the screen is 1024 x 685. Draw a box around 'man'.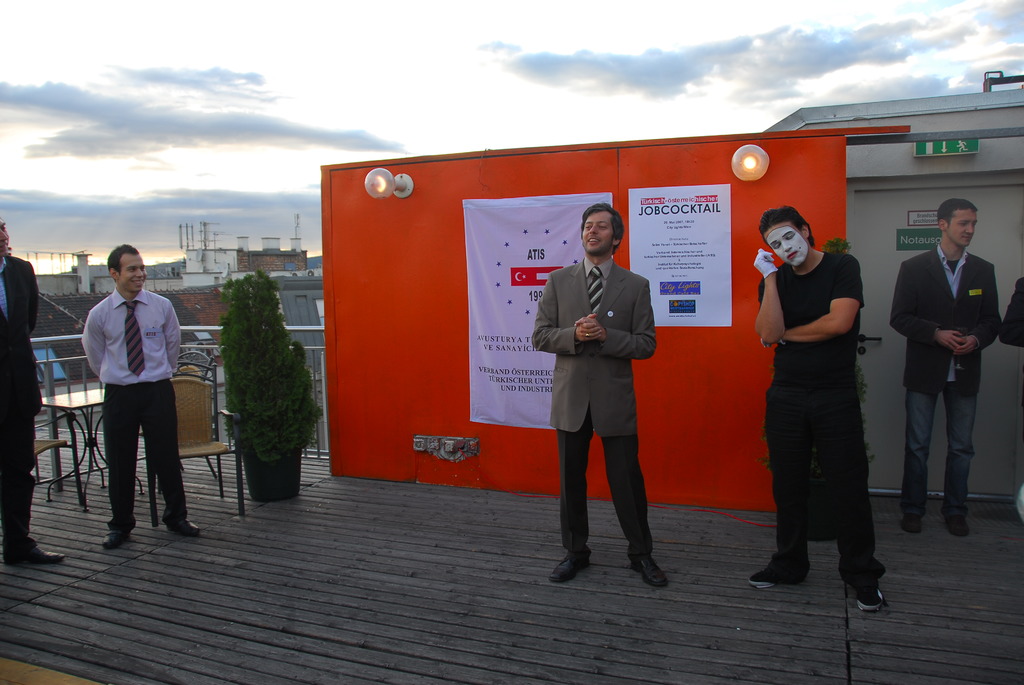
Rect(752, 200, 889, 618).
